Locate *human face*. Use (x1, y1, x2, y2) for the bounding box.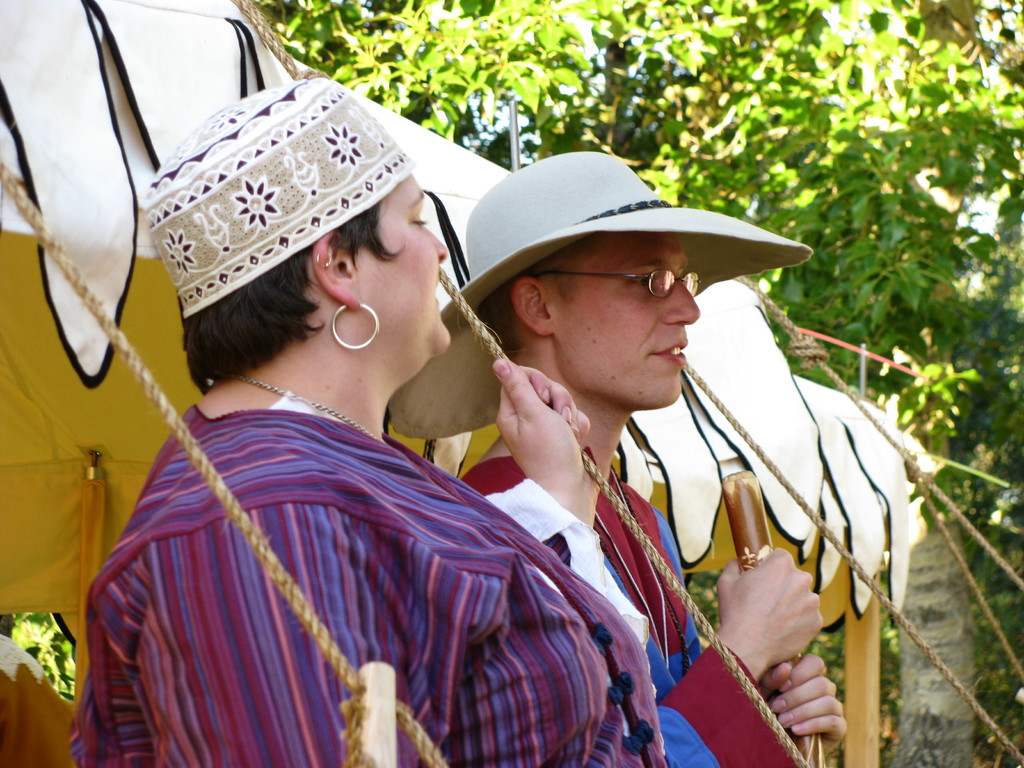
(562, 233, 702, 403).
